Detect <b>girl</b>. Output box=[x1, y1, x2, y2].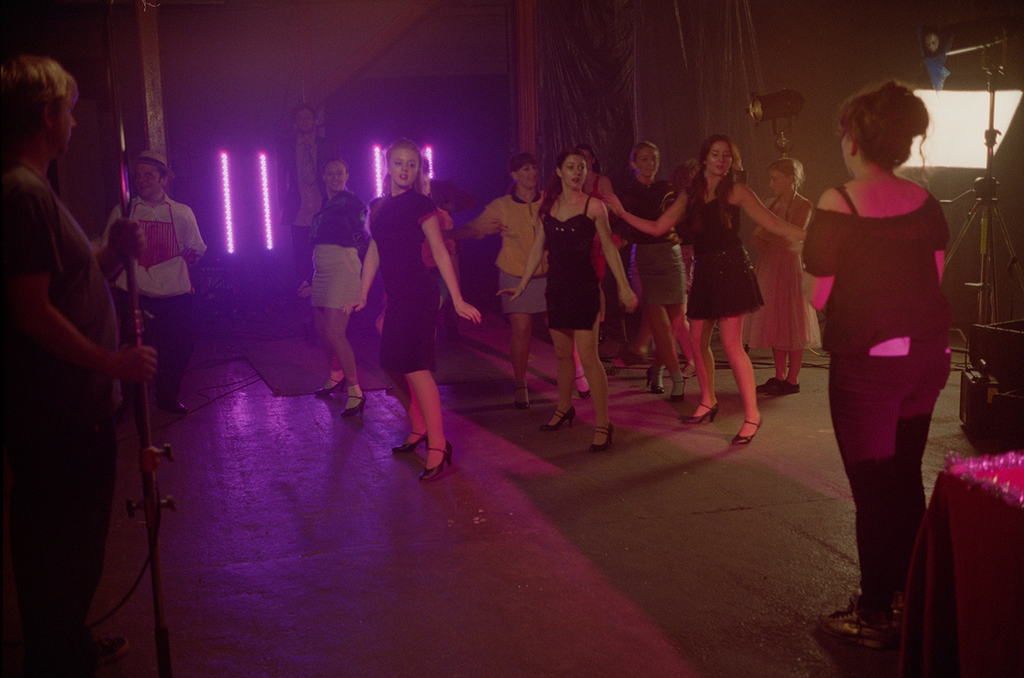
box=[600, 134, 806, 440].
